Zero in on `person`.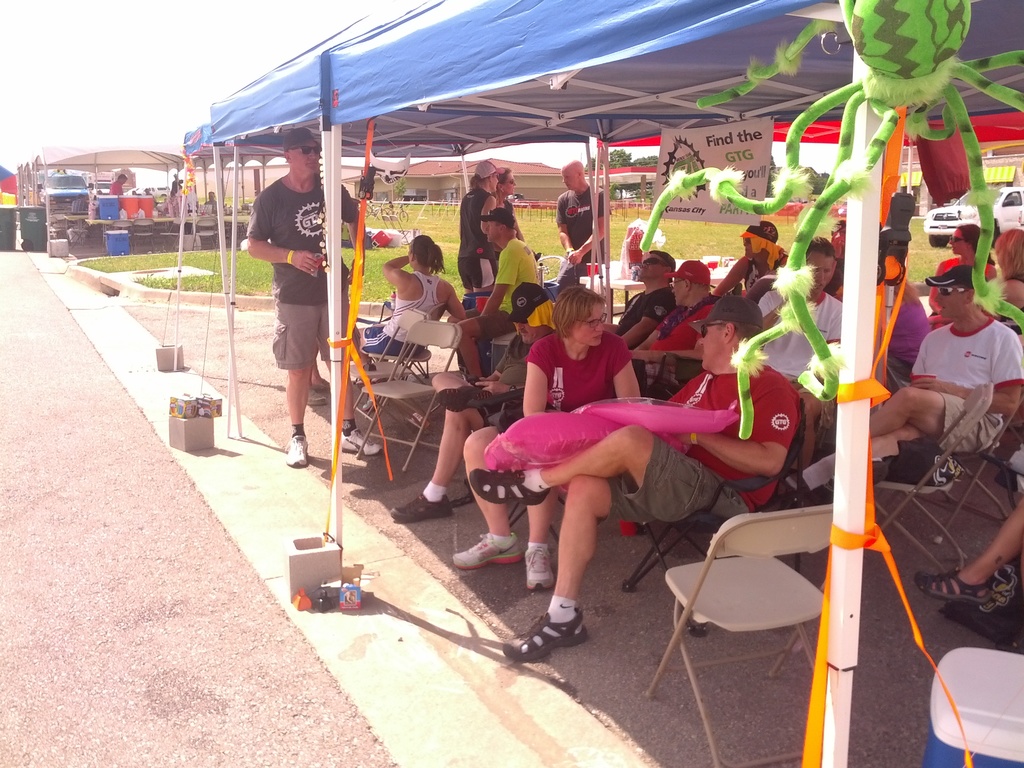
Zeroed in: Rect(607, 255, 726, 396).
